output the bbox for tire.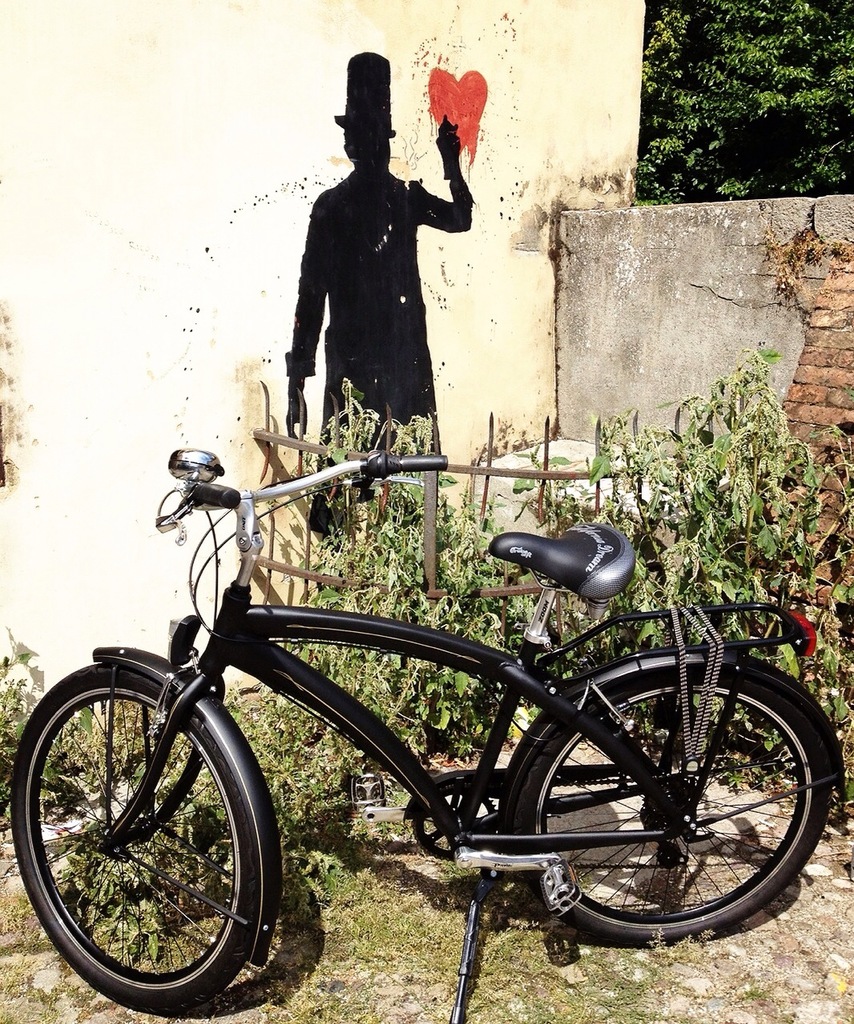
510,642,833,946.
